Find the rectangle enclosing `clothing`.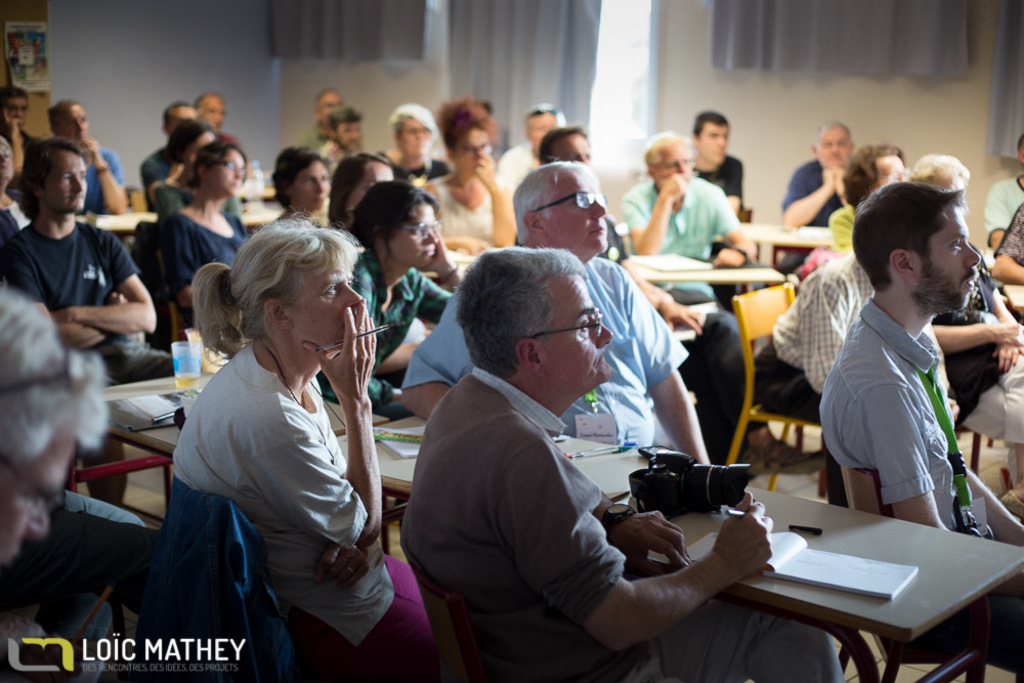
71, 121, 141, 238.
